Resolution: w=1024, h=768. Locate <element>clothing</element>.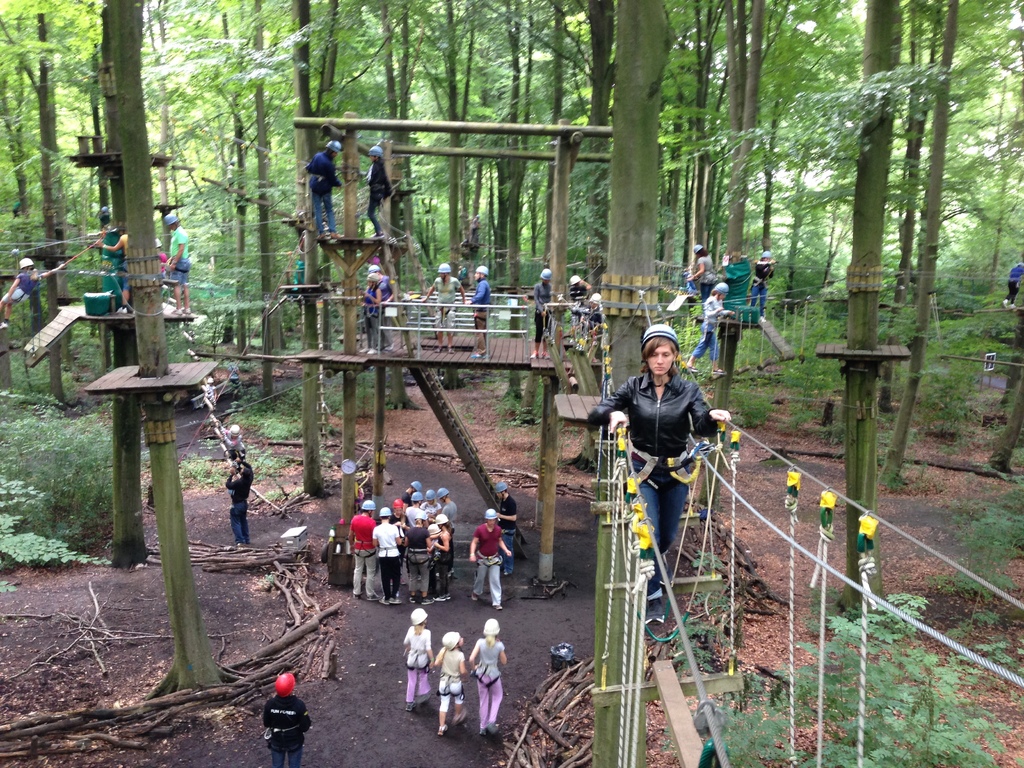
select_region(228, 435, 252, 455).
